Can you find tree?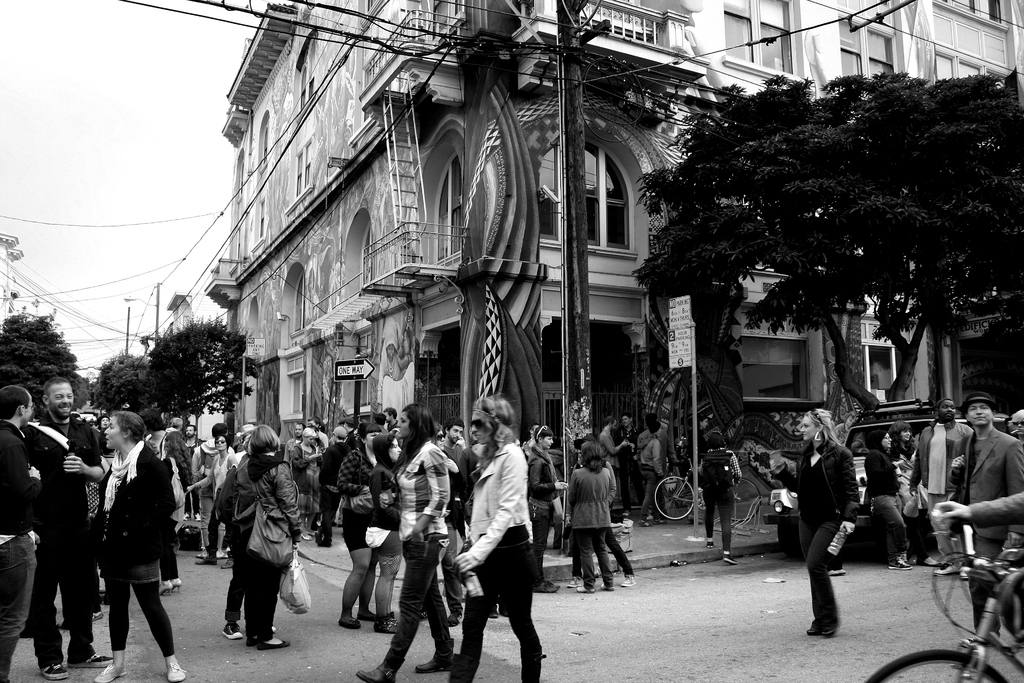
Yes, bounding box: box(154, 315, 259, 425).
